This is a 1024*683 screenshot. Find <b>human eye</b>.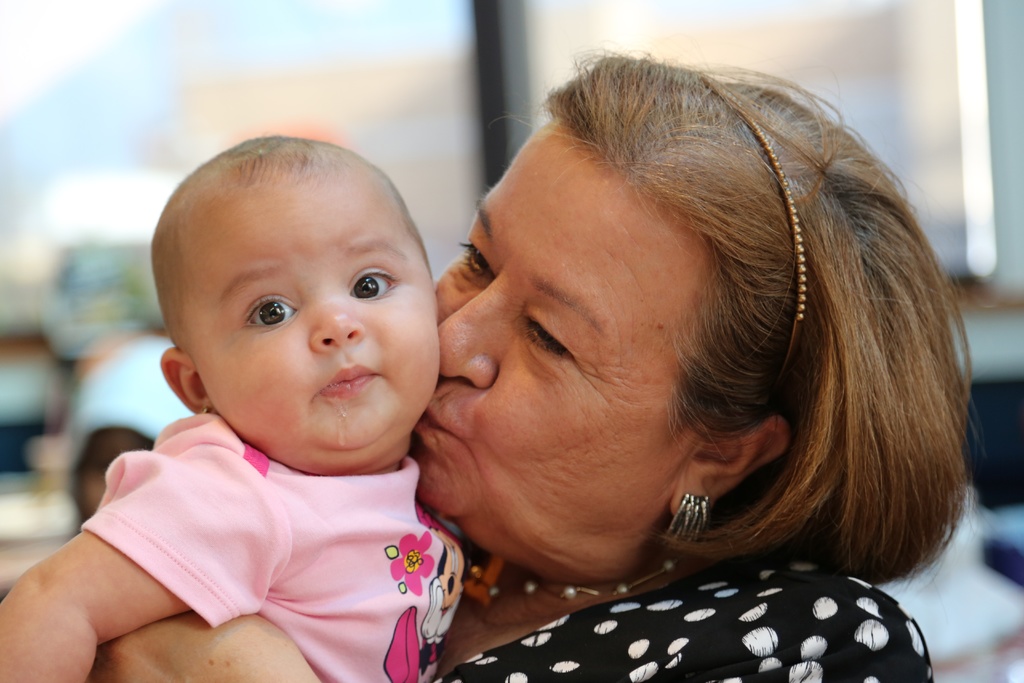
Bounding box: bbox(456, 243, 497, 283).
